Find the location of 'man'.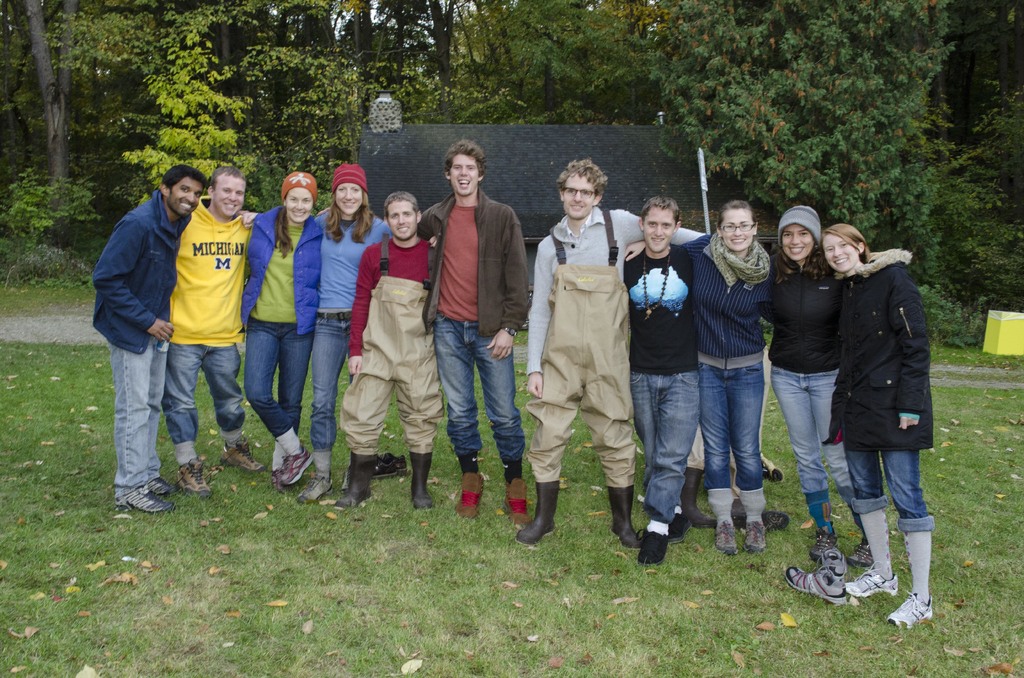
Location: pyautogui.locateOnScreen(332, 186, 445, 514).
